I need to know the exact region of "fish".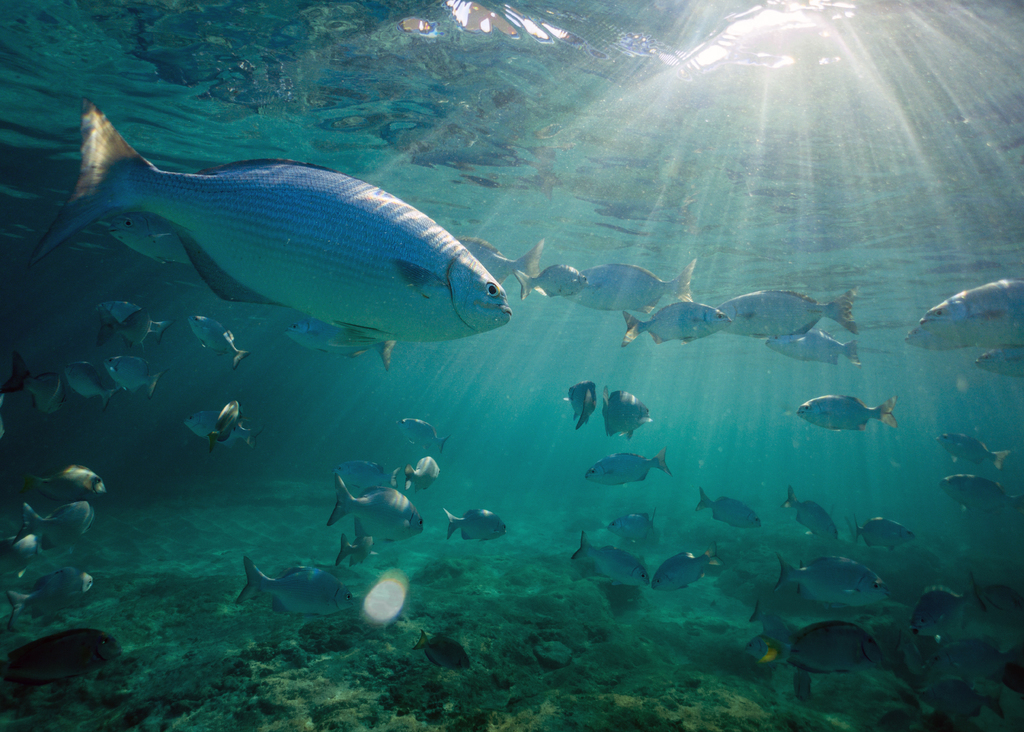
Region: {"x1": 600, "y1": 382, "x2": 652, "y2": 439}.
